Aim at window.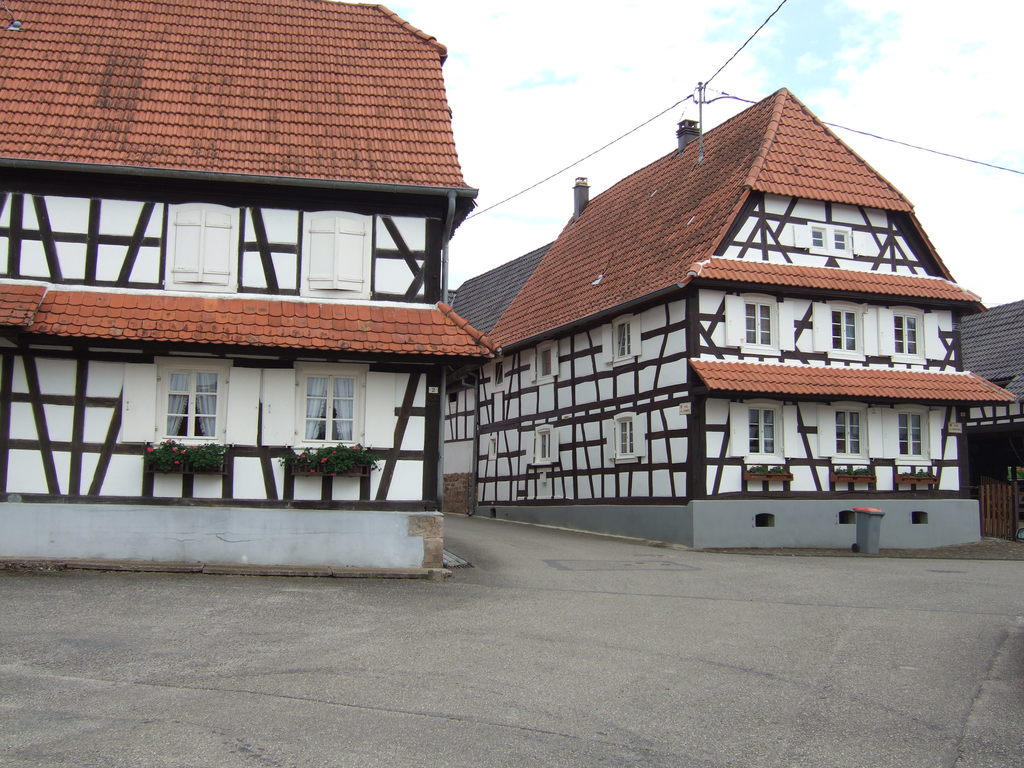
Aimed at [x1=808, y1=299, x2=879, y2=364].
